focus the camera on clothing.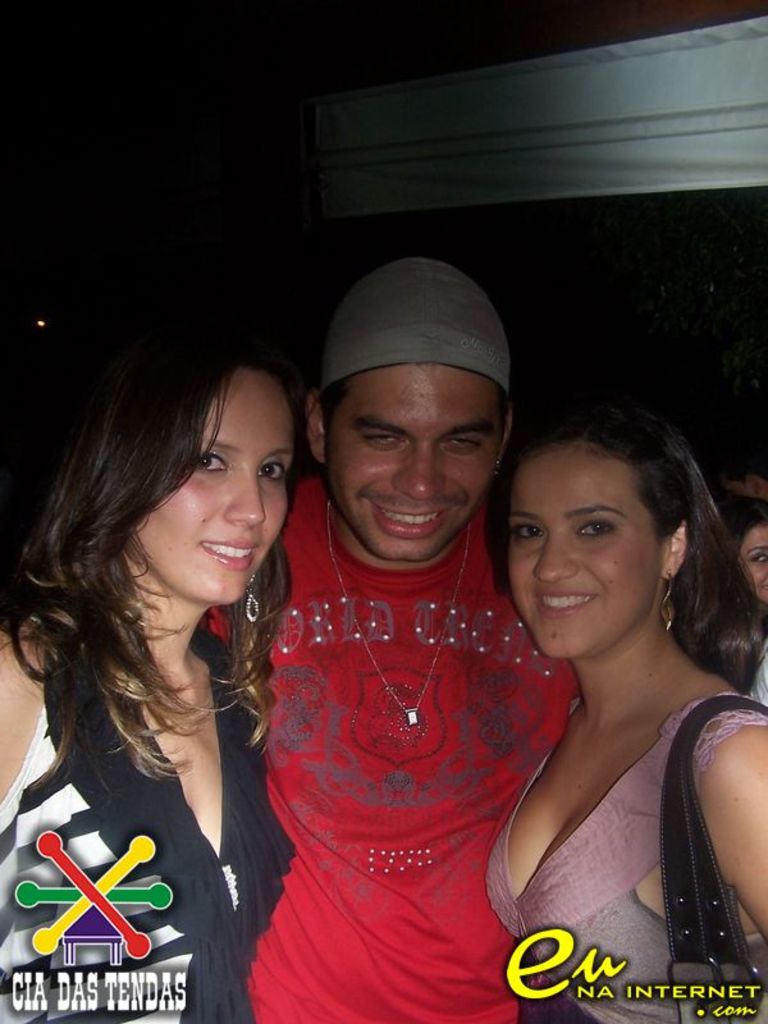
Focus region: bbox=(197, 479, 580, 1023).
